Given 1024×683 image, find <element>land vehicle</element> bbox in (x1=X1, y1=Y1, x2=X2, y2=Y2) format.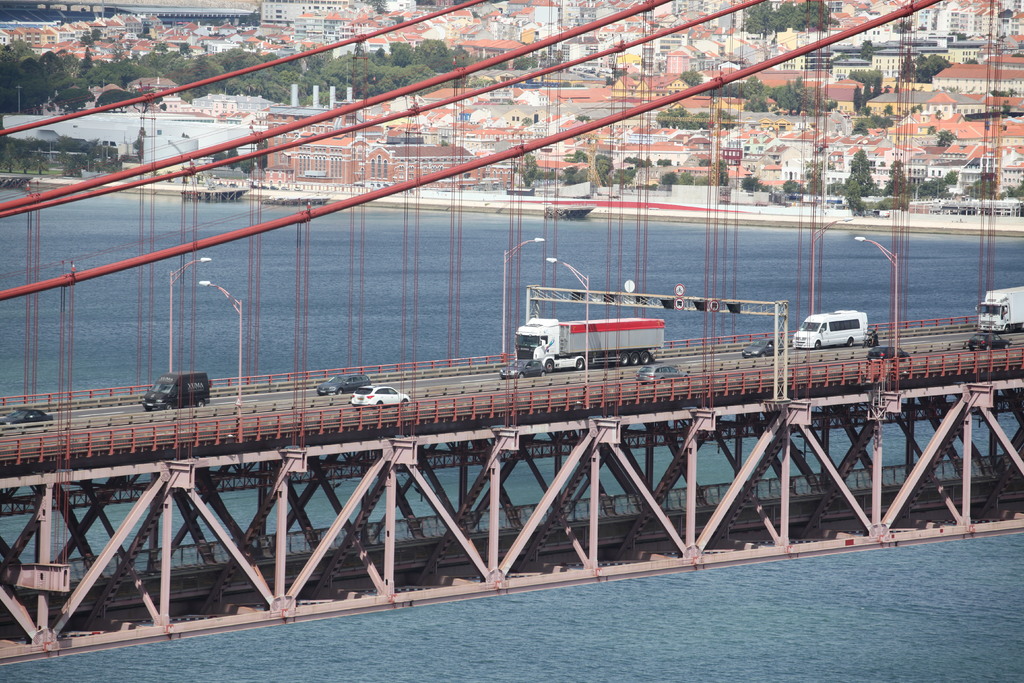
(x1=742, y1=340, x2=780, y2=358).
